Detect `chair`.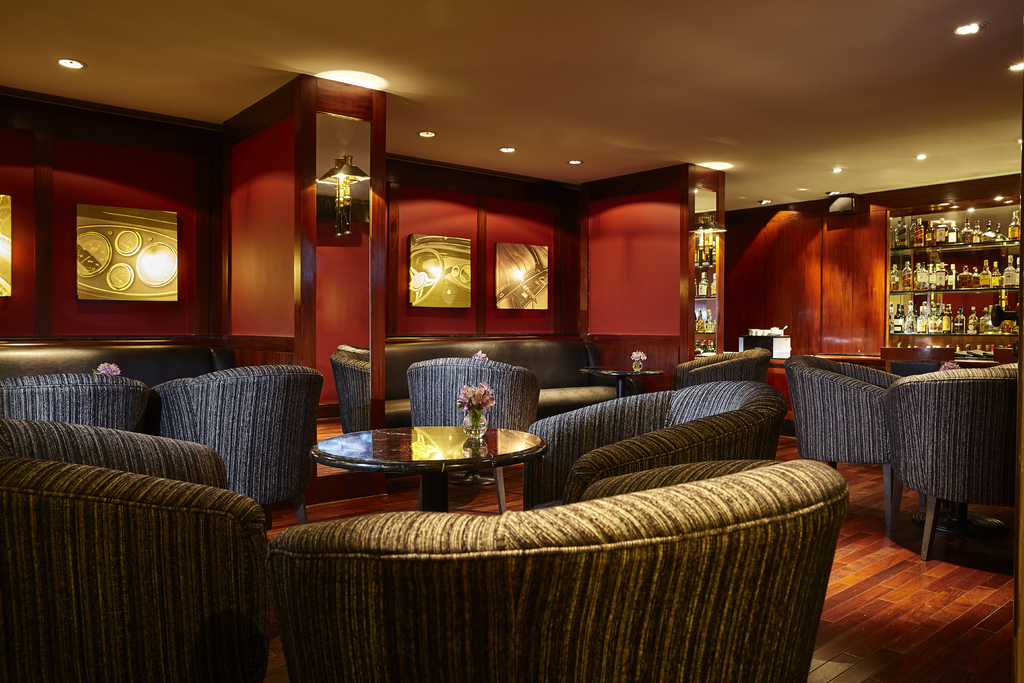
Detected at 783,357,911,526.
